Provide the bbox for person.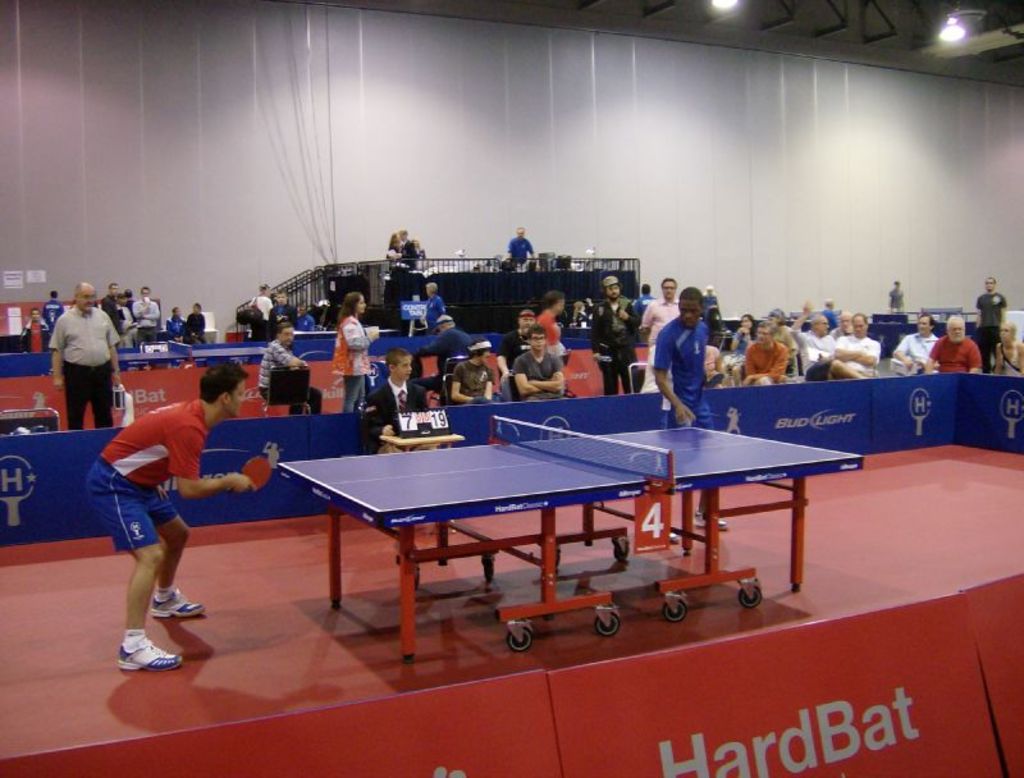
[x1=83, y1=361, x2=259, y2=674].
